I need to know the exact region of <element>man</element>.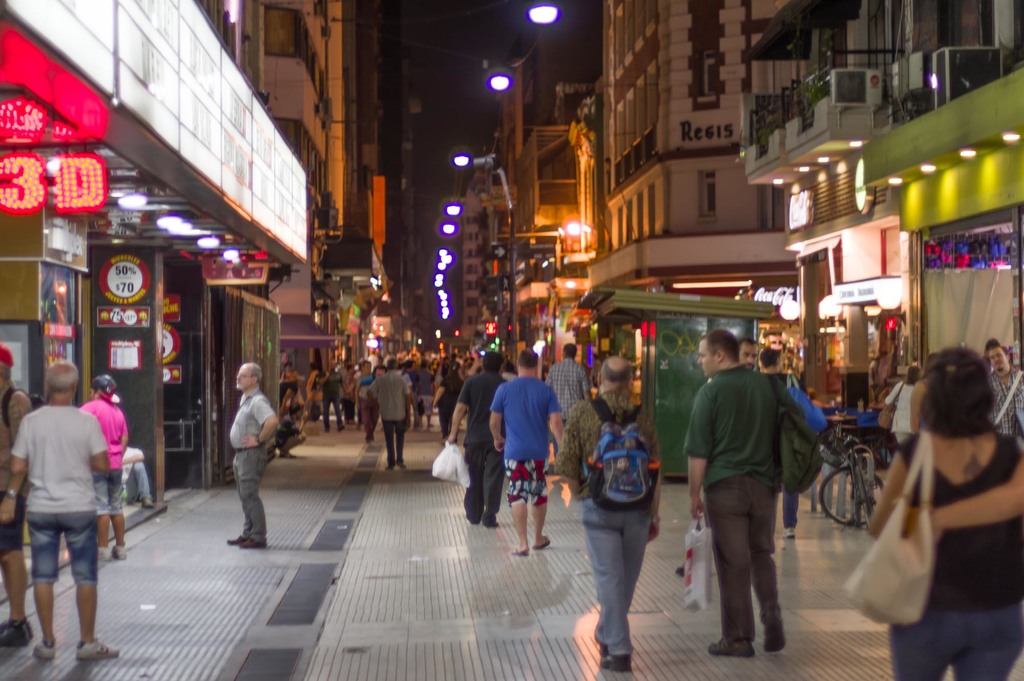
Region: BBox(365, 359, 412, 467).
